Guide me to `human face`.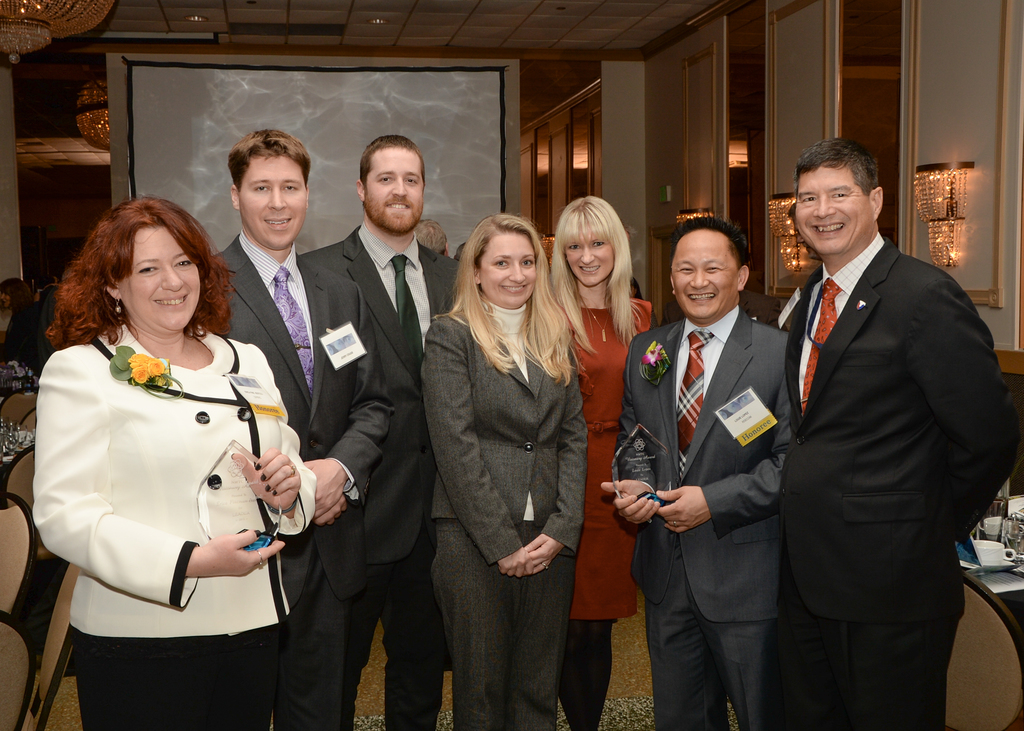
Guidance: box=[792, 165, 875, 256].
